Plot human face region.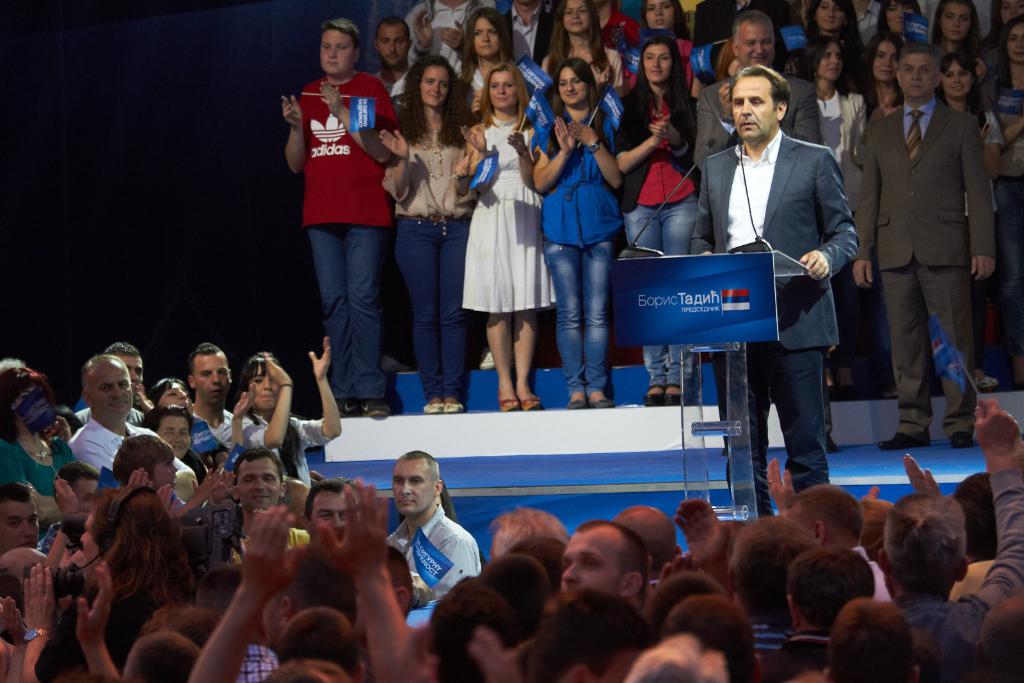
Plotted at [319,26,351,75].
